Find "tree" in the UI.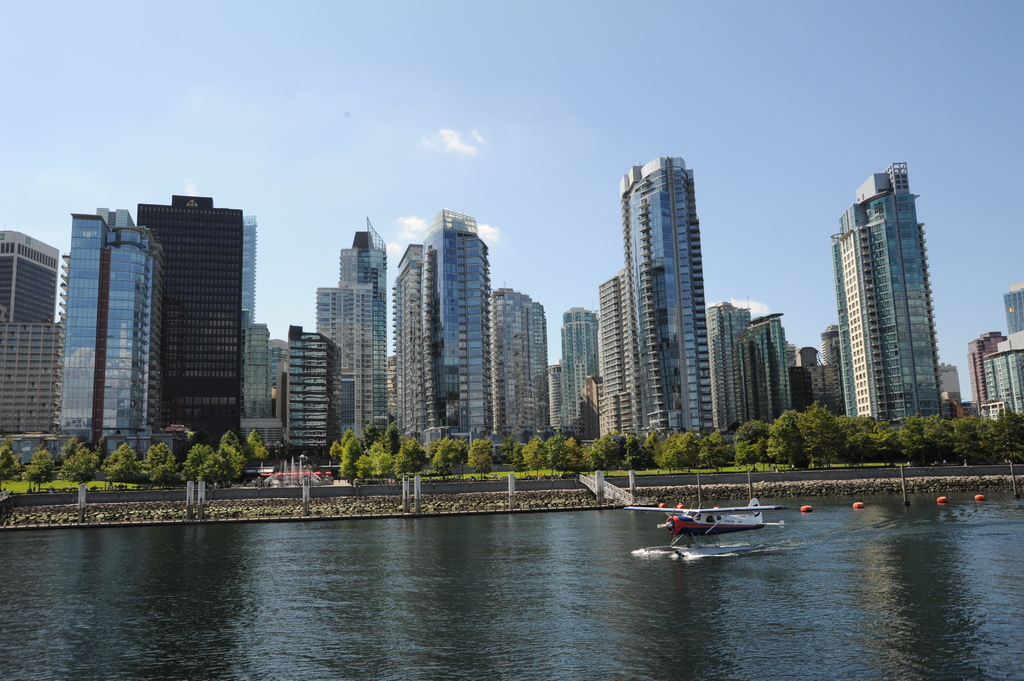
UI element at bbox(799, 401, 839, 478).
